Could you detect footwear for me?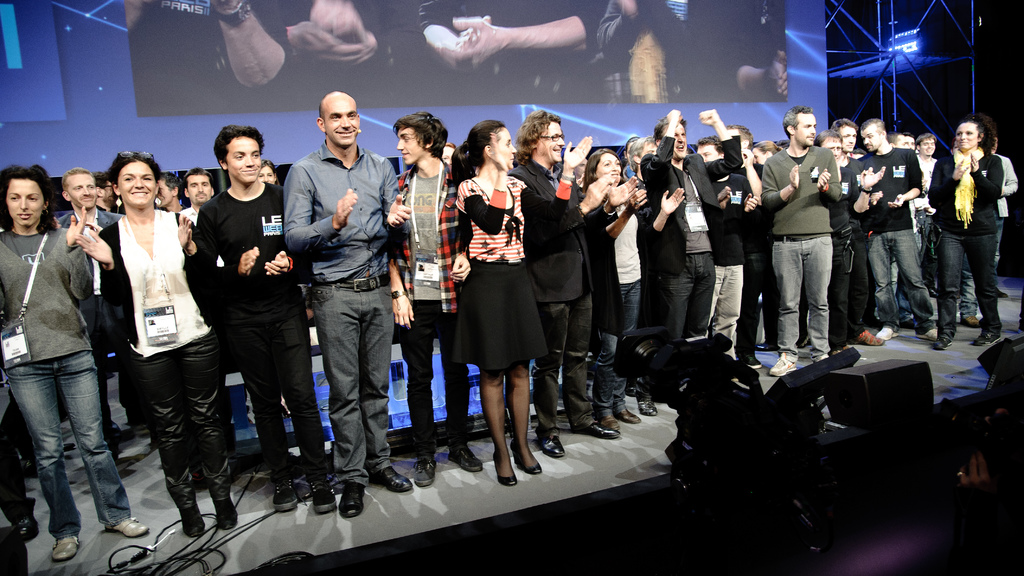
Detection result: {"left": 534, "top": 432, "right": 569, "bottom": 458}.
